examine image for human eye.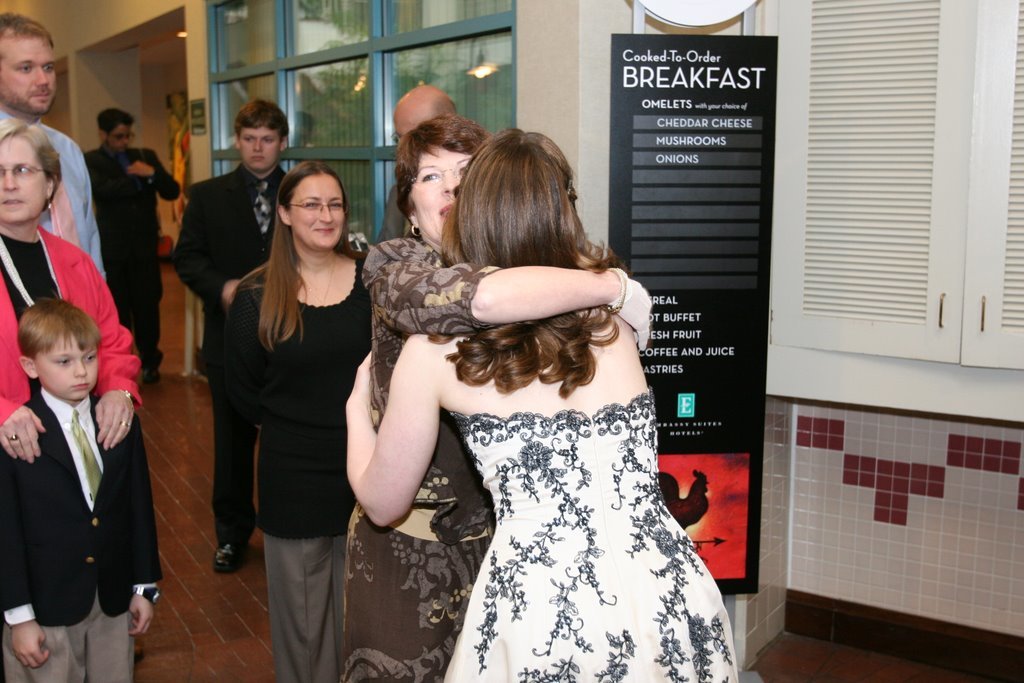
Examination result: box=[417, 167, 441, 185].
